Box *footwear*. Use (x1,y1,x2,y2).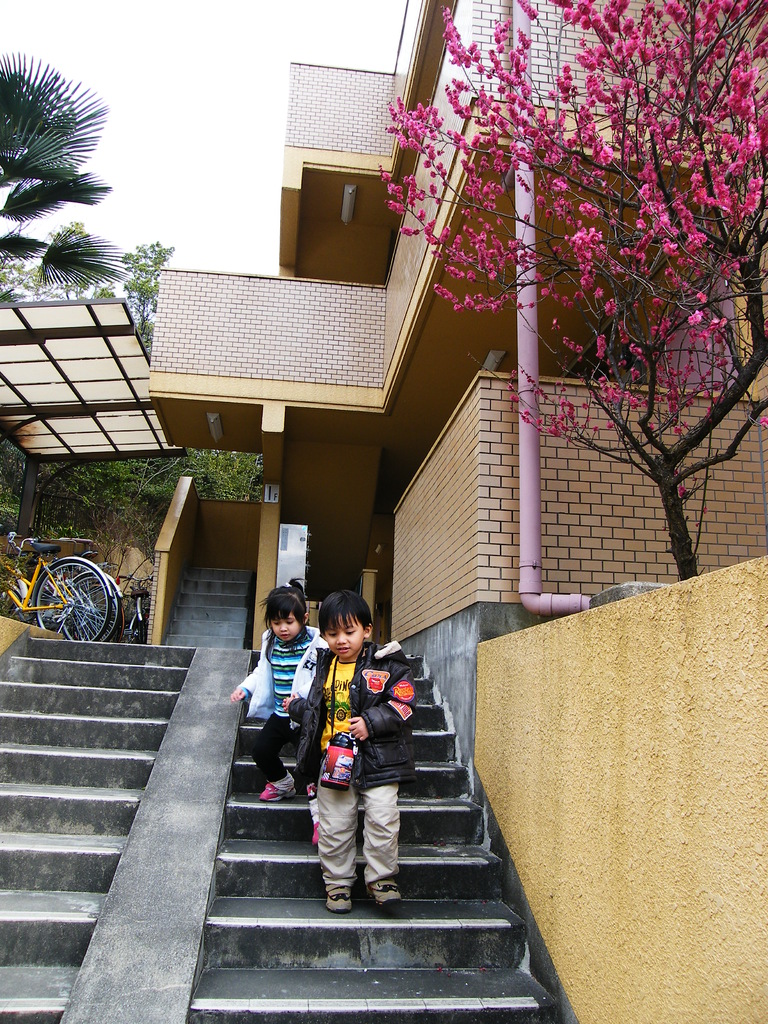
(257,772,296,801).
